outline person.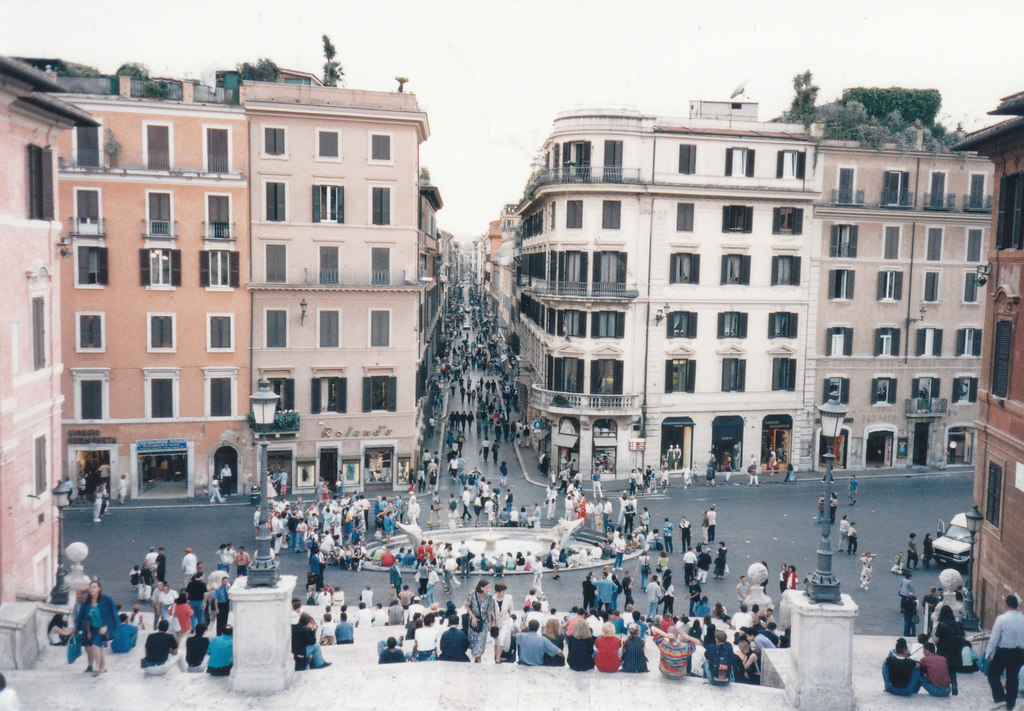
Outline: [680,544,697,584].
